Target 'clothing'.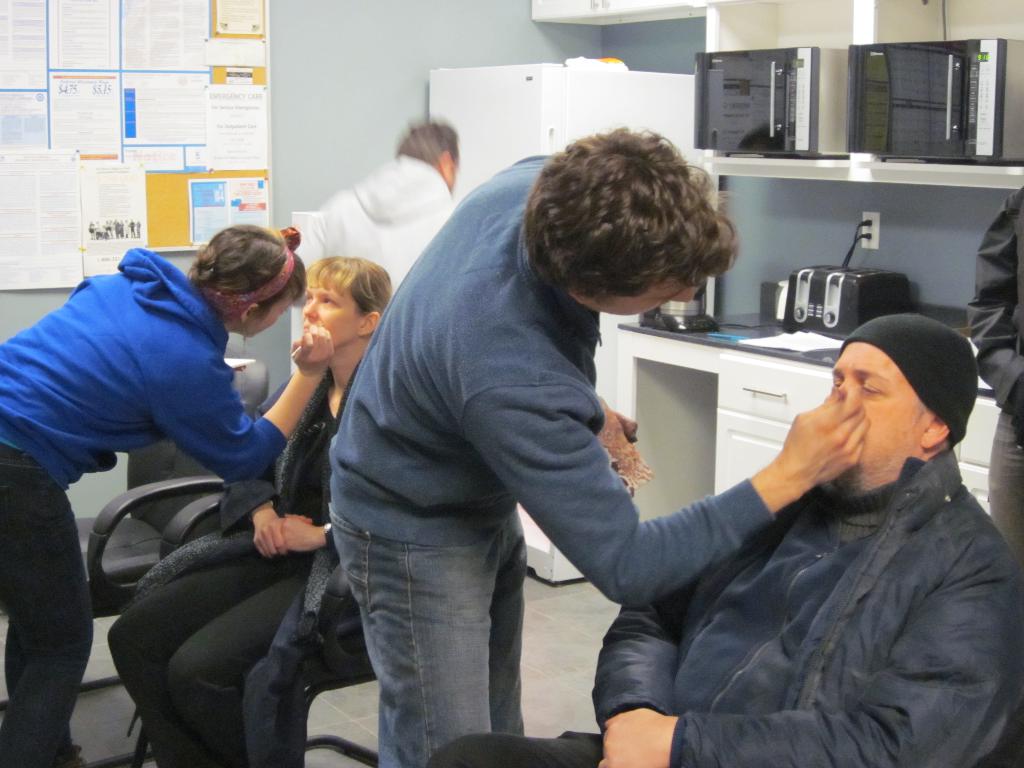
Target region: pyautogui.locateOnScreen(969, 187, 1023, 565).
